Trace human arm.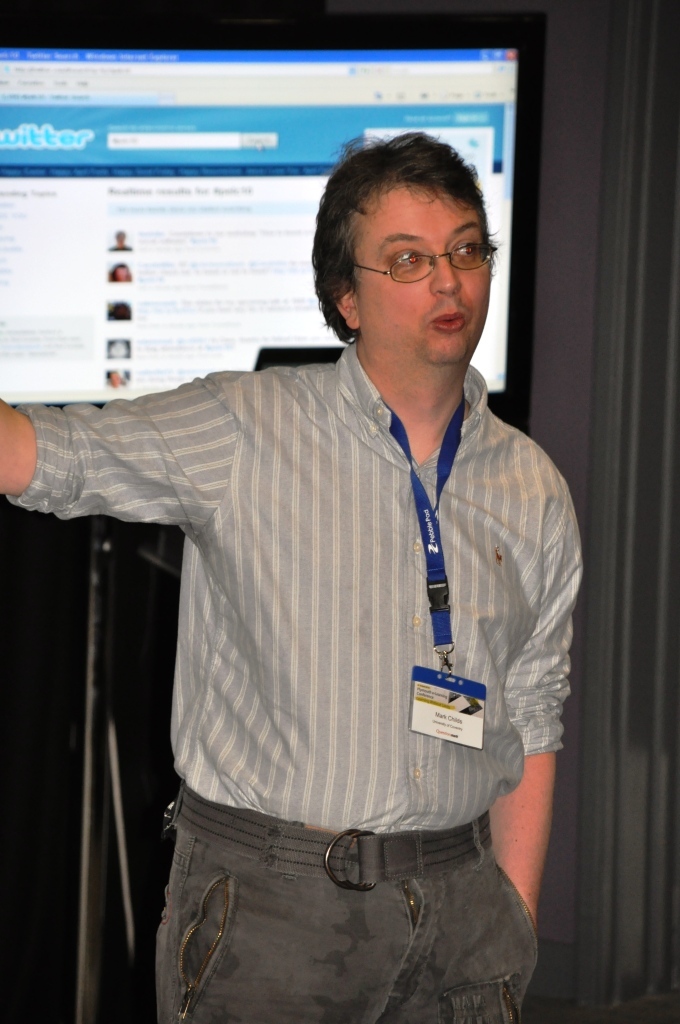
Traced to [490, 494, 584, 926].
